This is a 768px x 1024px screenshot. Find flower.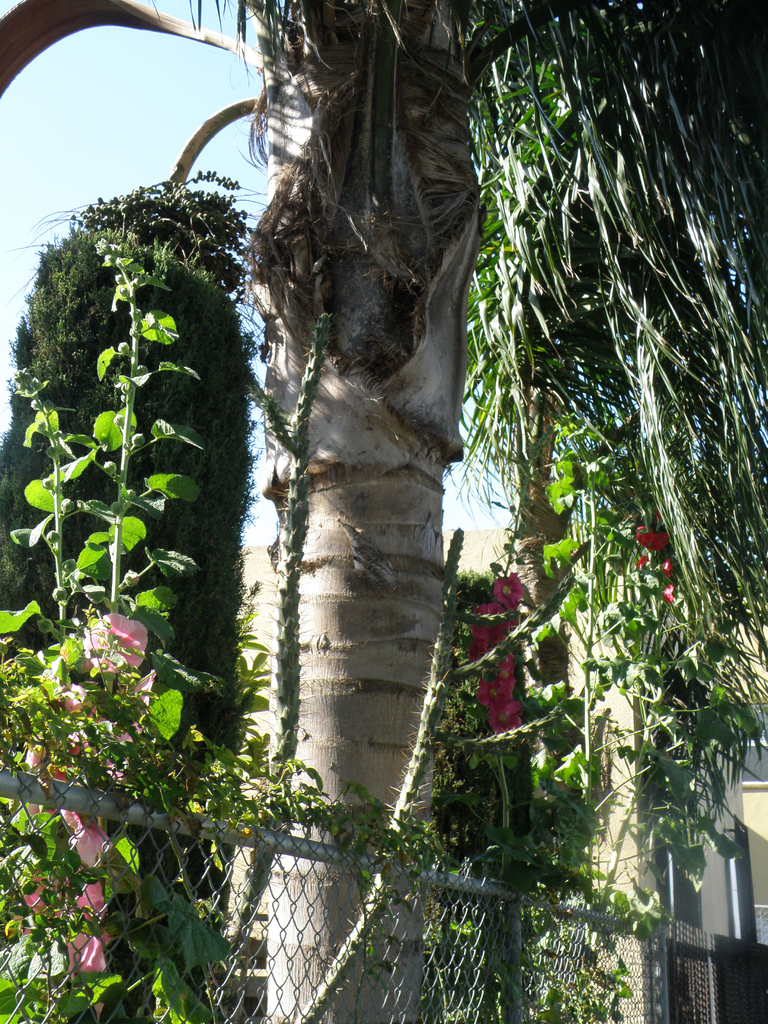
Bounding box: (left=72, top=610, right=144, bottom=669).
